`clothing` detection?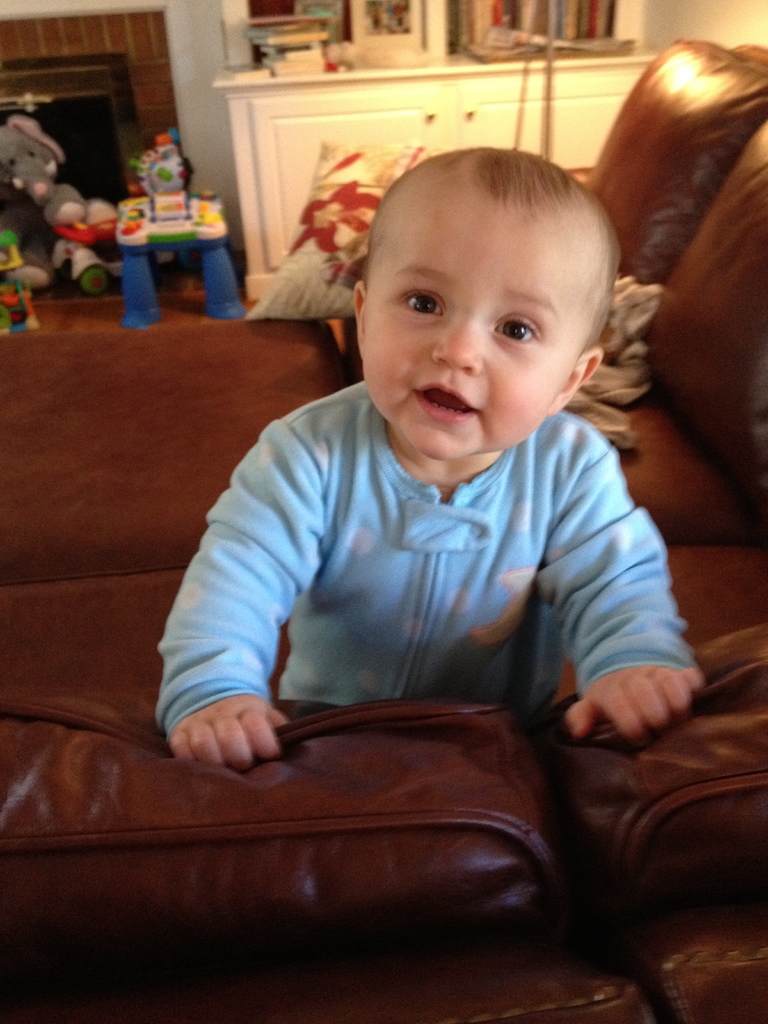
left=161, top=346, right=700, bottom=762
